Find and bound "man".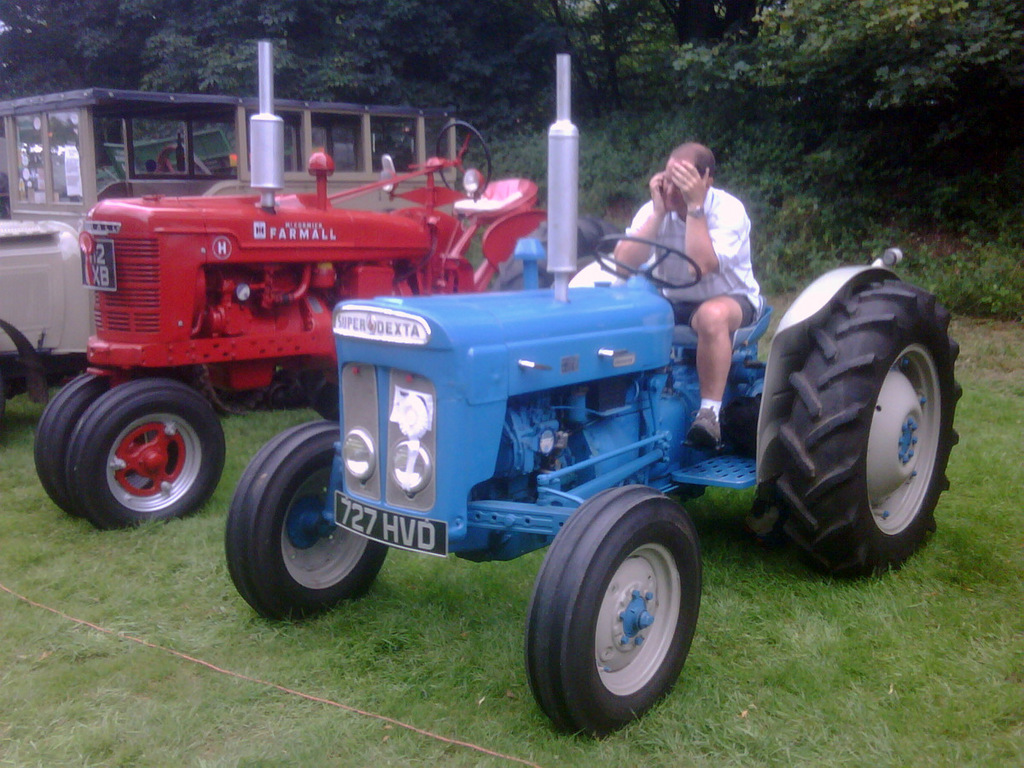
Bound: select_region(608, 143, 774, 377).
